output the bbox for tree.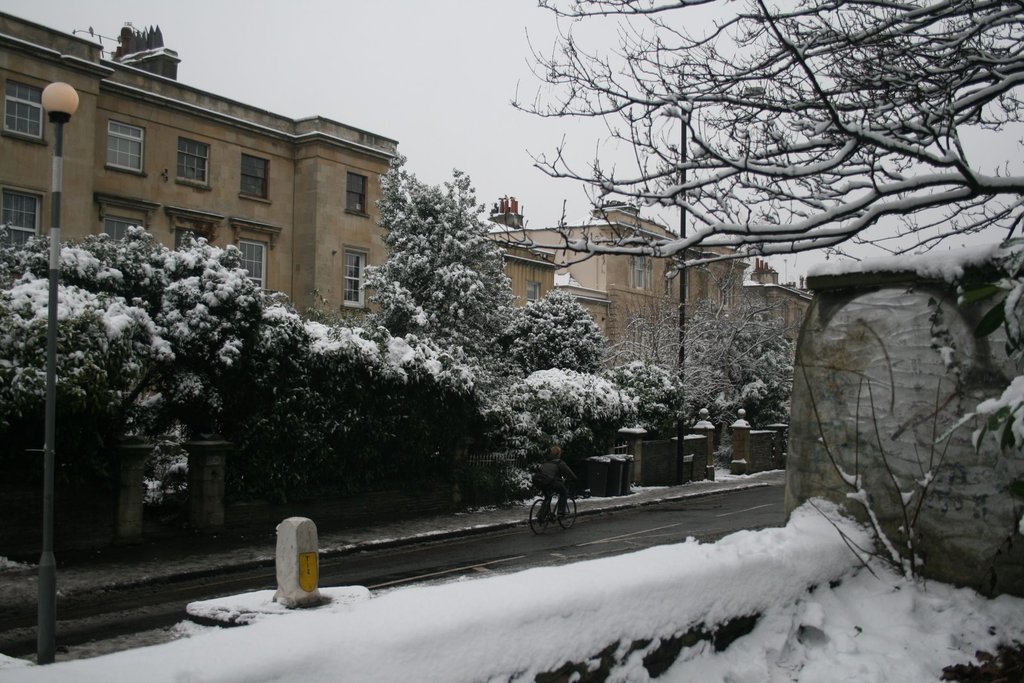
<region>493, 0, 1023, 630</region>.
